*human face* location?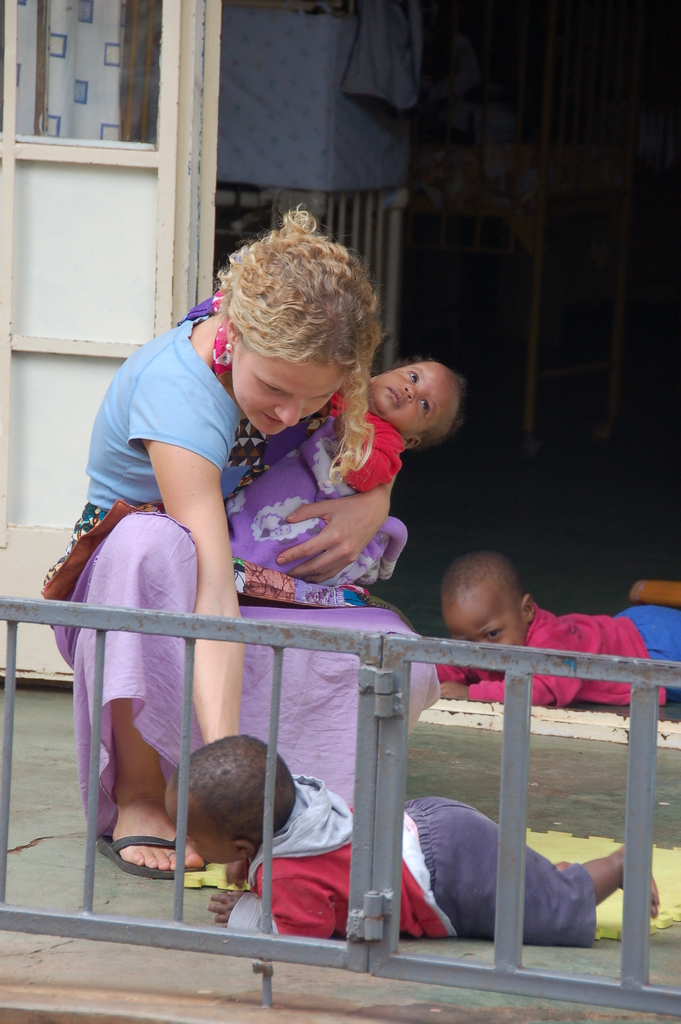
locate(168, 798, 221, 868)
